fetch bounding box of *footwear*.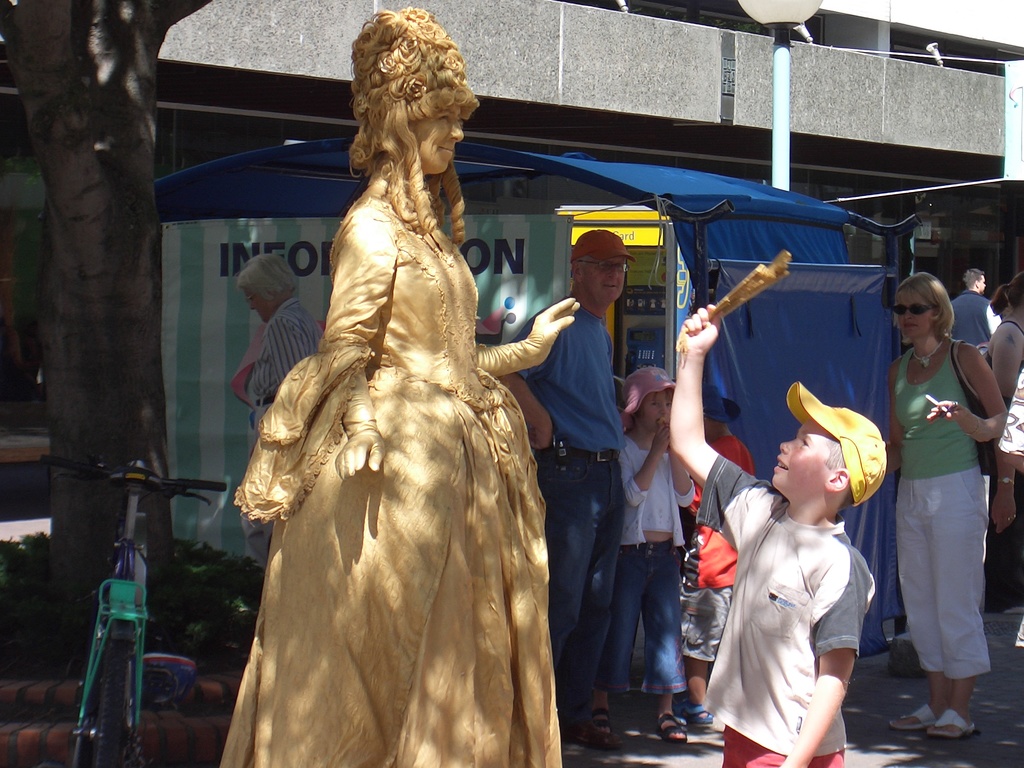
Bbox: 676,696,721,728.
